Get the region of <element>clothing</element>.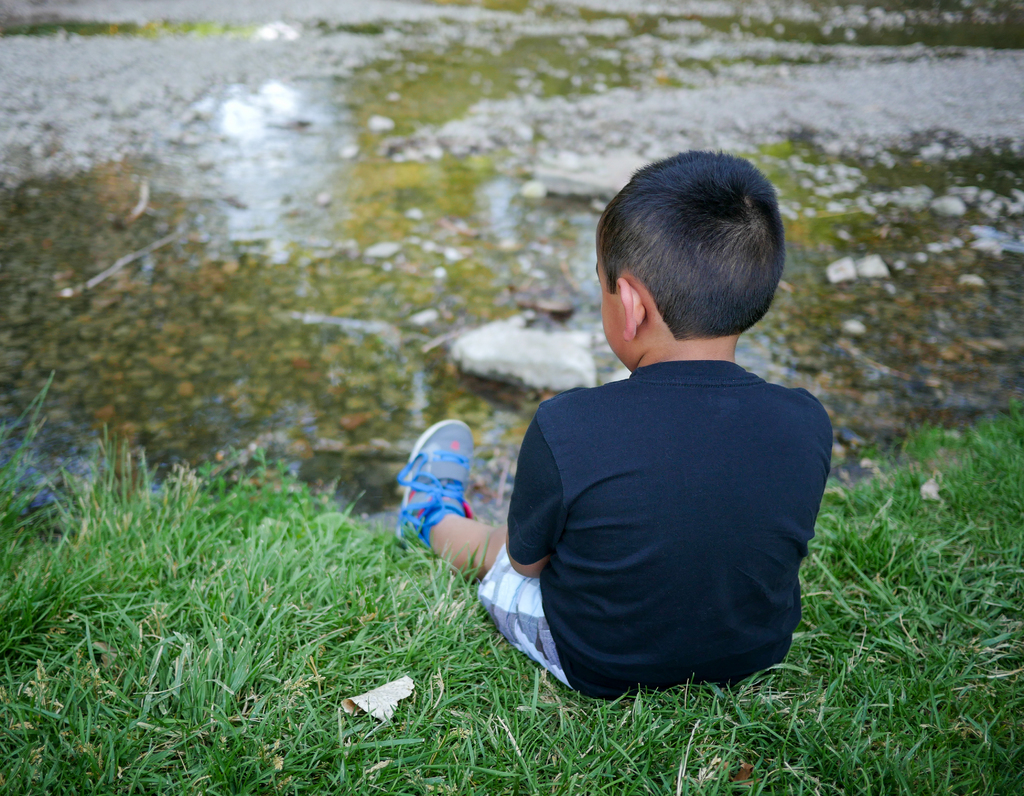
<bbox>477, 284, 831, 700</bbox>.
